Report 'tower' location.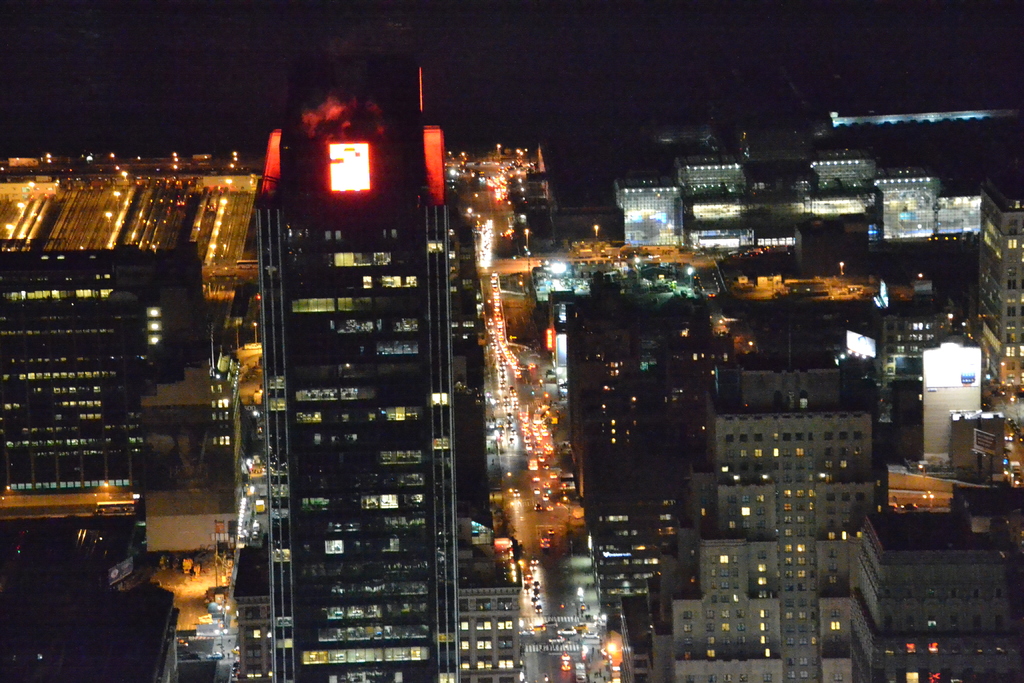
Report: (258, 58, 457, 682).
